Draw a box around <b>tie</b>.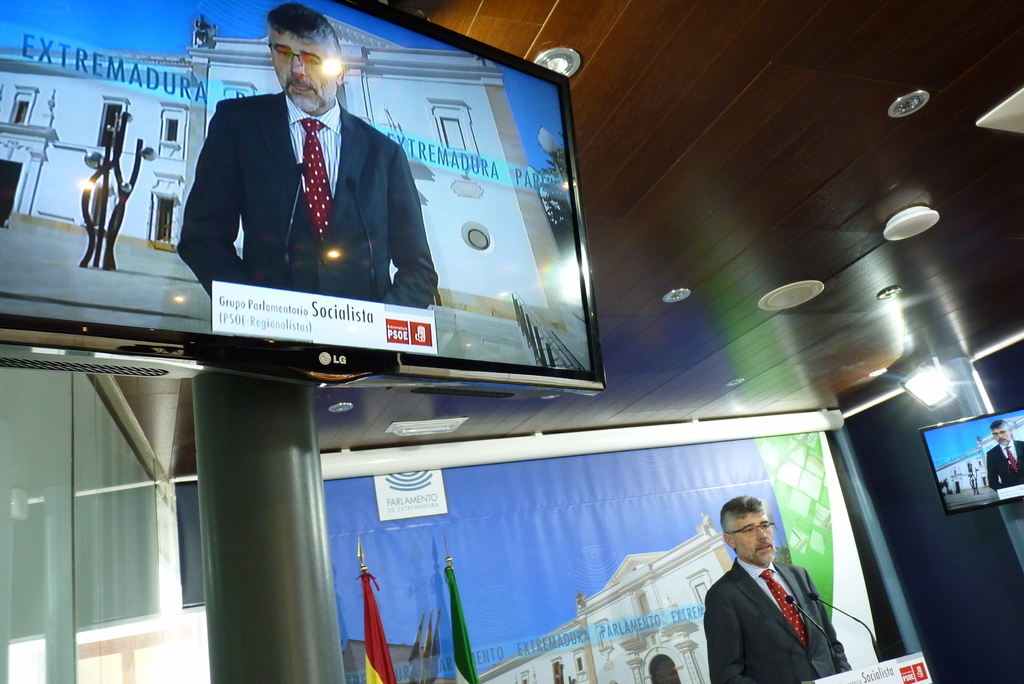
[760,562,812,642].
